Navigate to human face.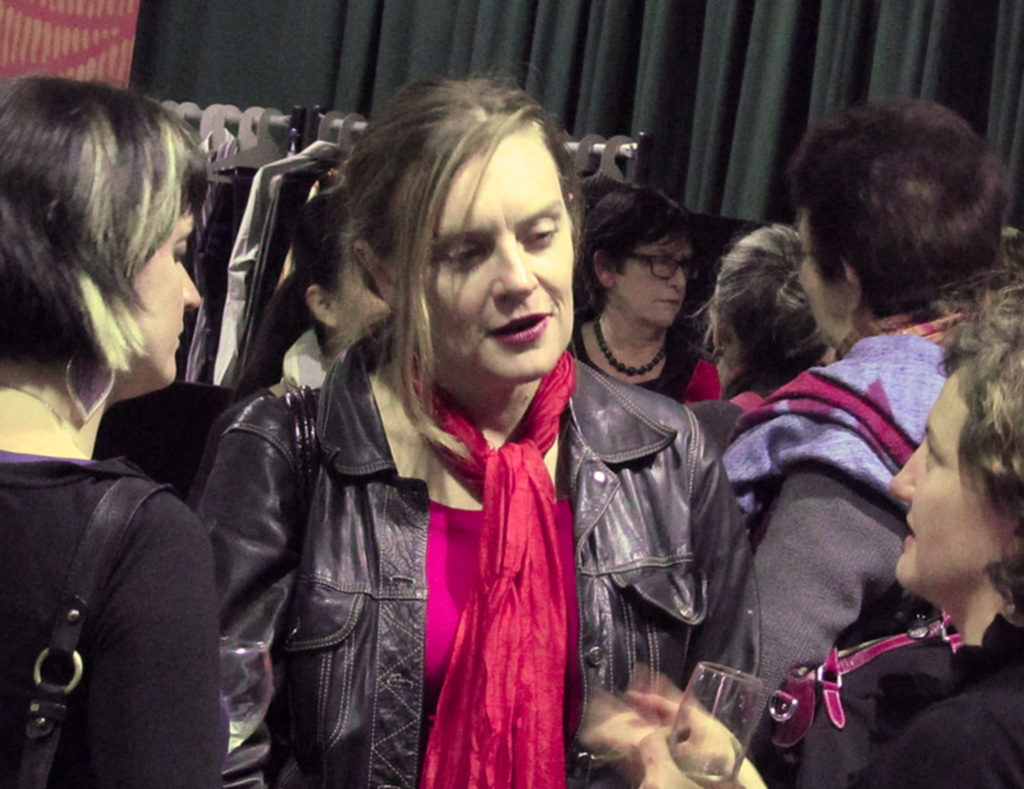
Navigation target: <bbox>394, 133, 580, 386</bbox>.
